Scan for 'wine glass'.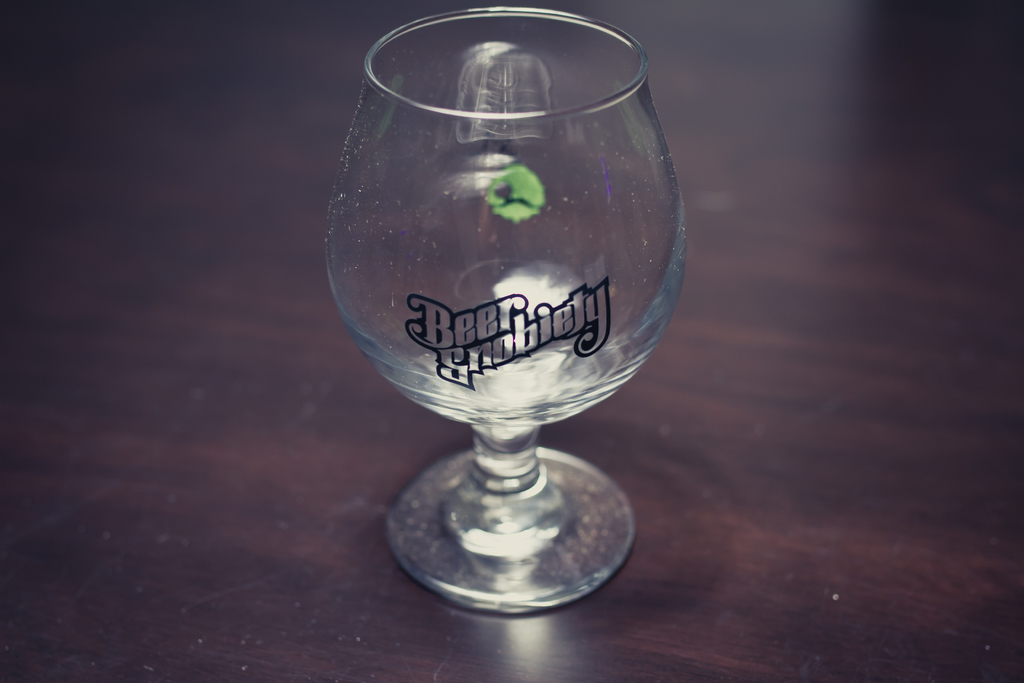
Scan result: bbox(325, 6, 687, 610).
